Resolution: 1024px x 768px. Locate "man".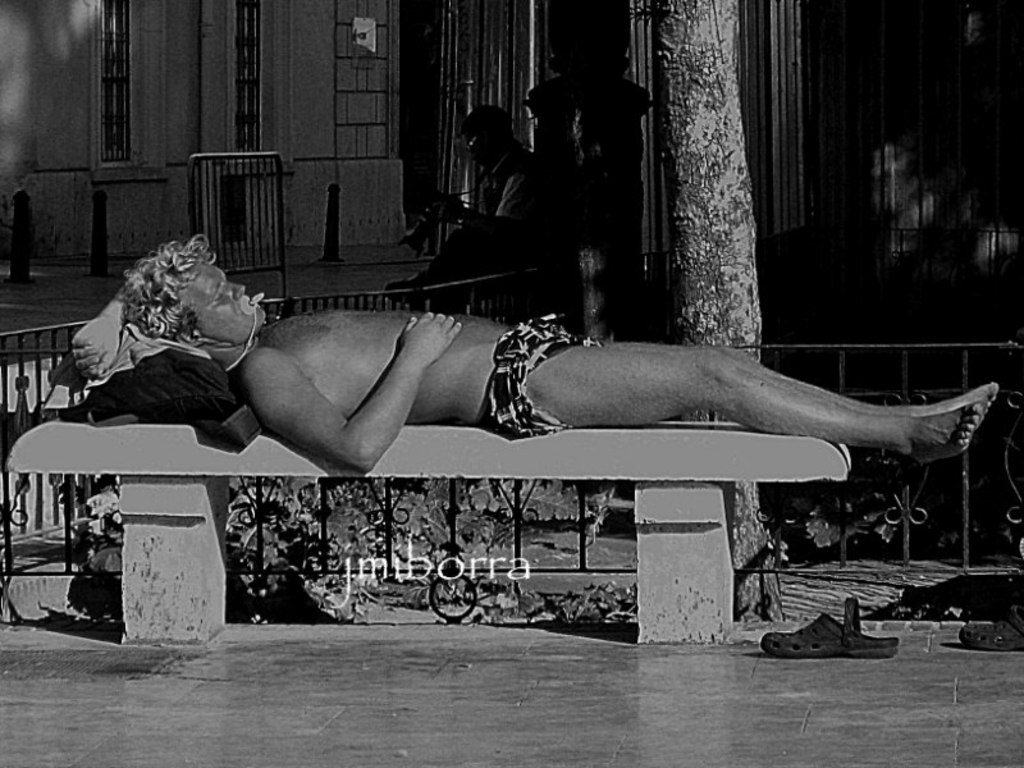
(left=116, top=230, right=942, bottom=627).
